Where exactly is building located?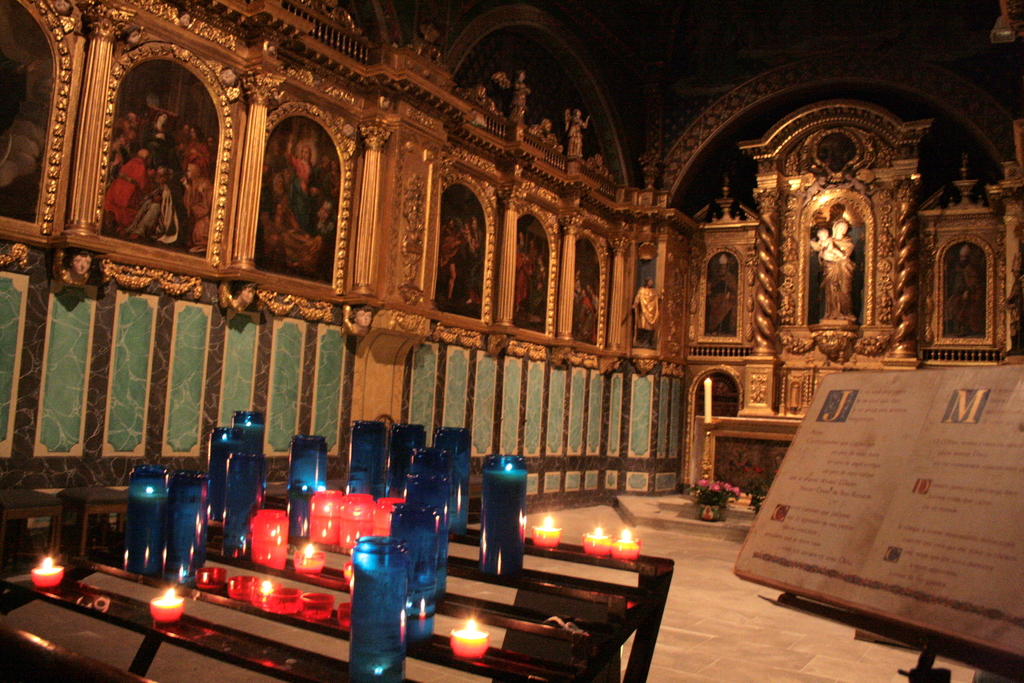
Its bounding box is crop(0, 0, 1023, 682).
